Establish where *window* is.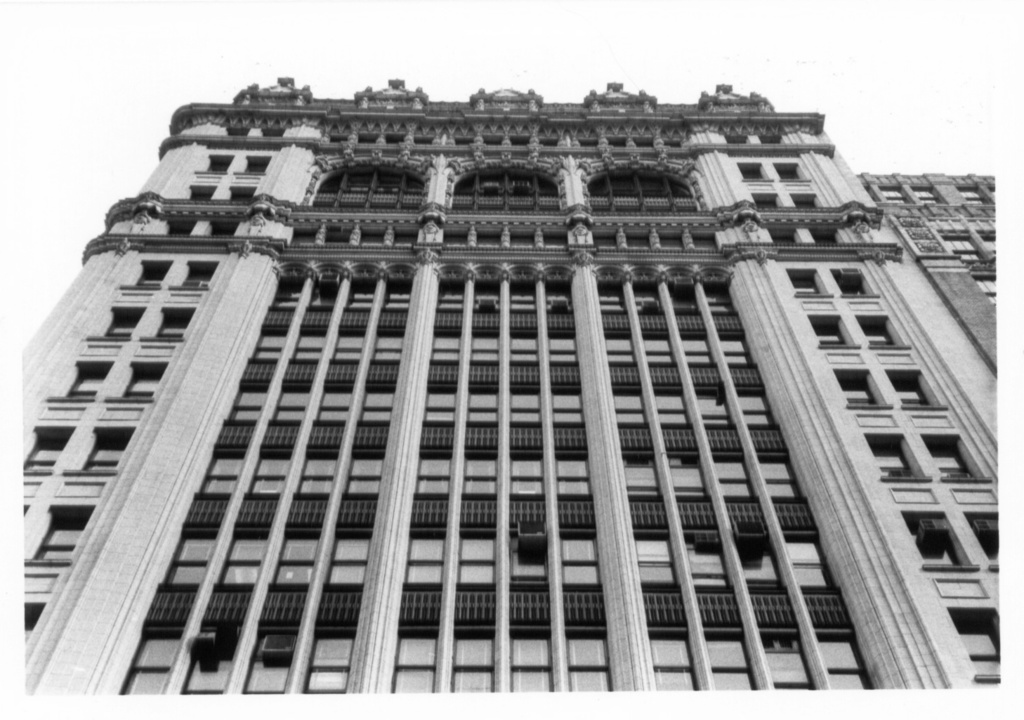
Established at {"left": 789, "top": 534, "right": 833, "bottom": 590}.
